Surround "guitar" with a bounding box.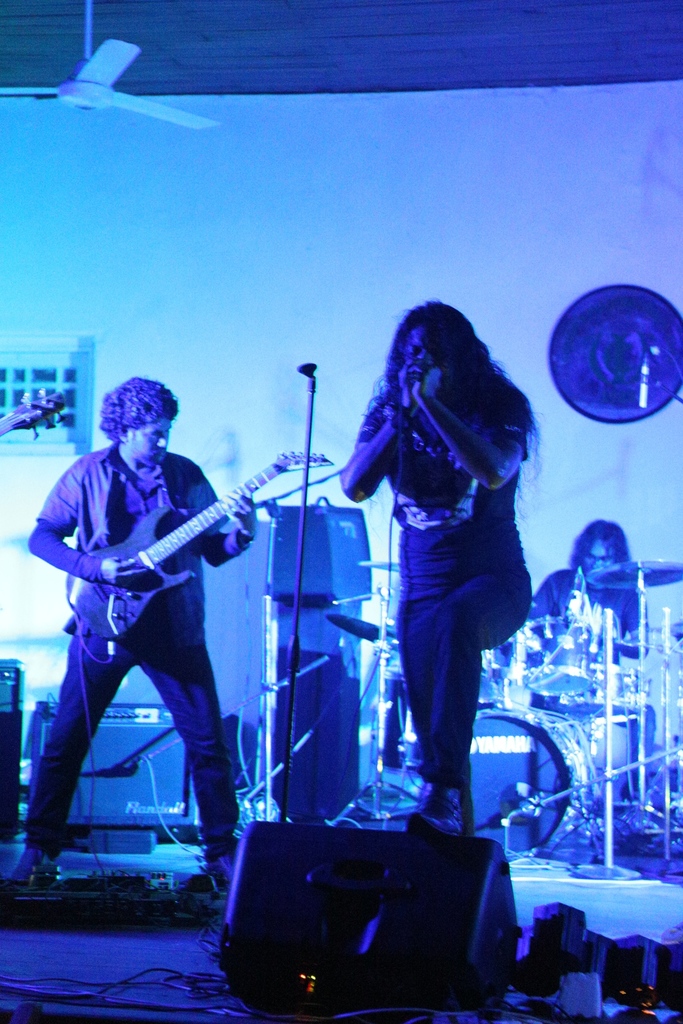
(67,447,334,648).
